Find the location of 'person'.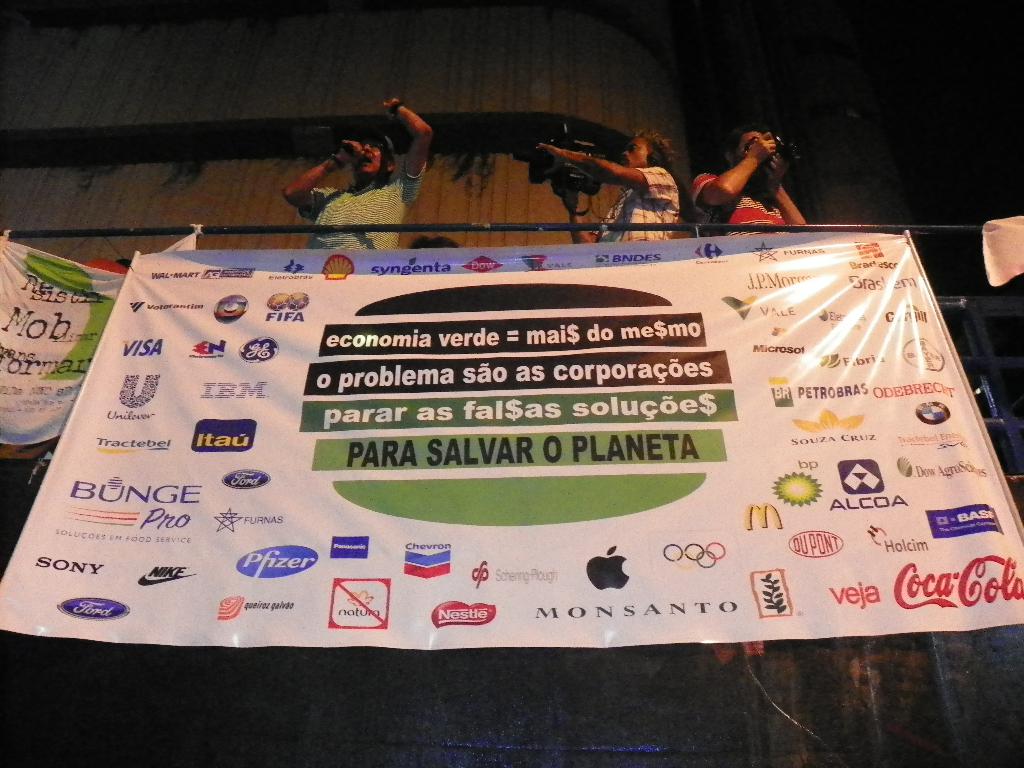
Location: <region>684, 107, 817, 230</region>.
